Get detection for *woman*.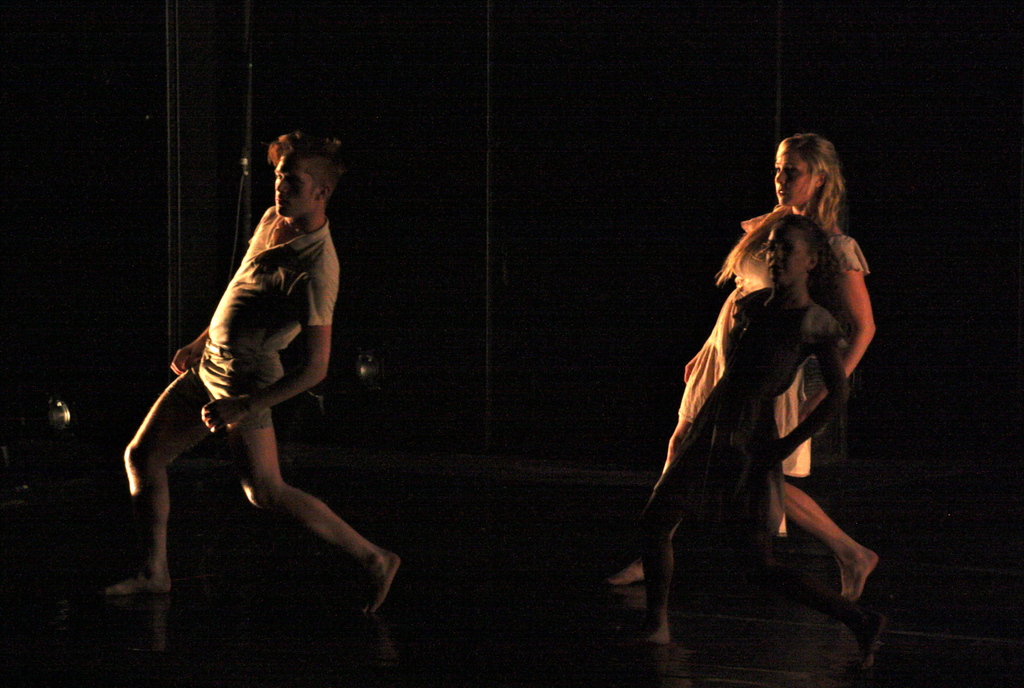
Detection: region(598, 214, 847, 646).
